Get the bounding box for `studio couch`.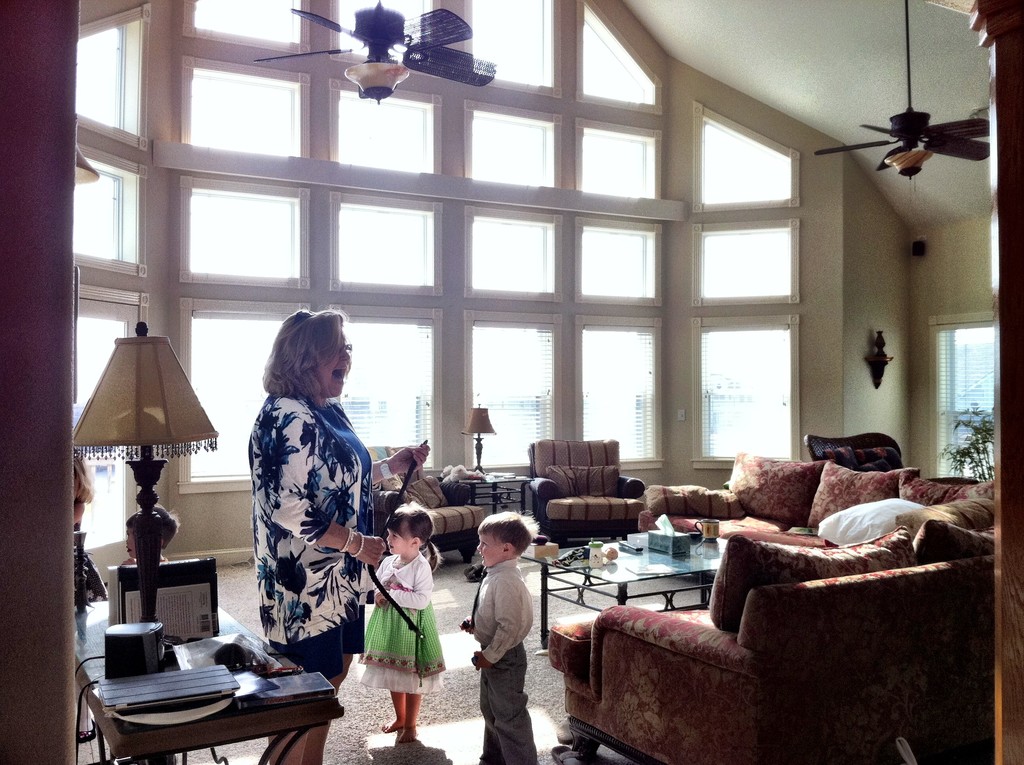
bbox=[648, 450, 1004, 549].
